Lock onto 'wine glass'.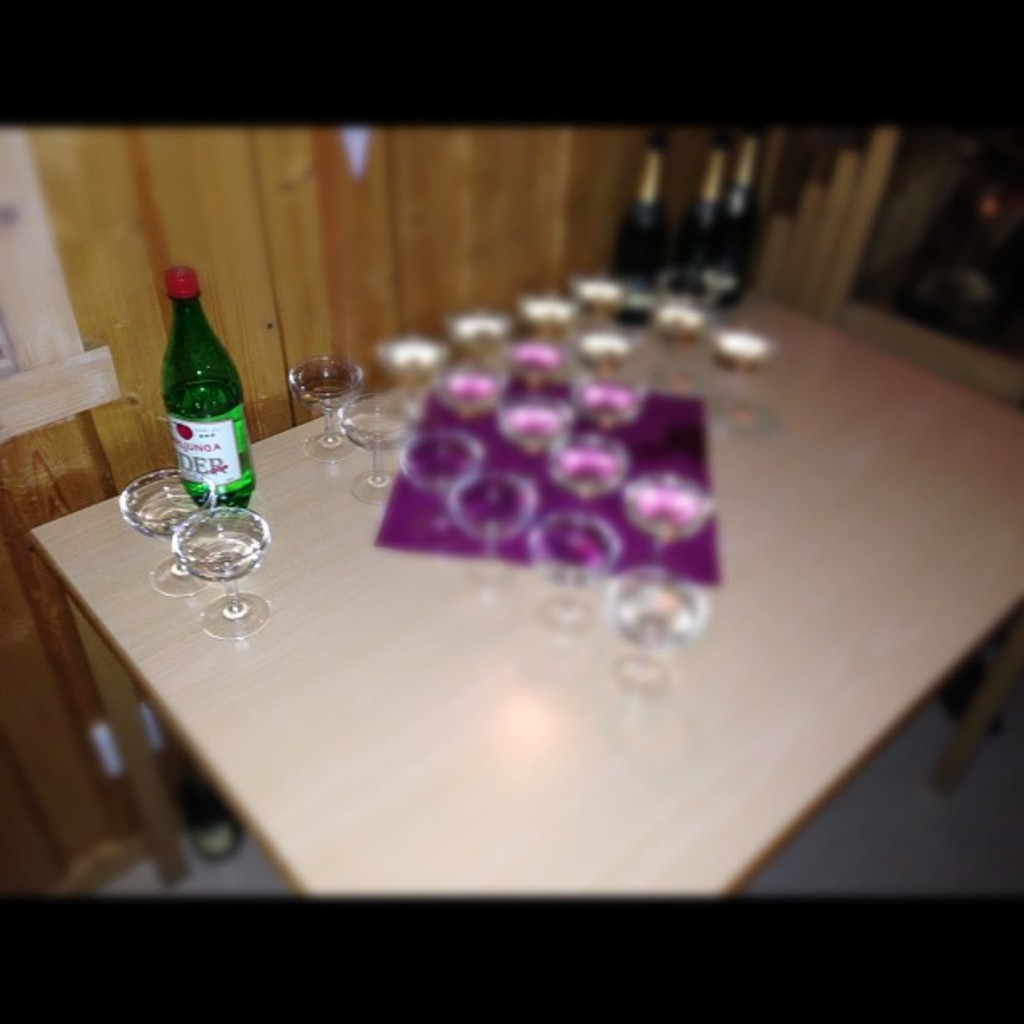
Locked: <region>177, 505, 263, 629</region>.
